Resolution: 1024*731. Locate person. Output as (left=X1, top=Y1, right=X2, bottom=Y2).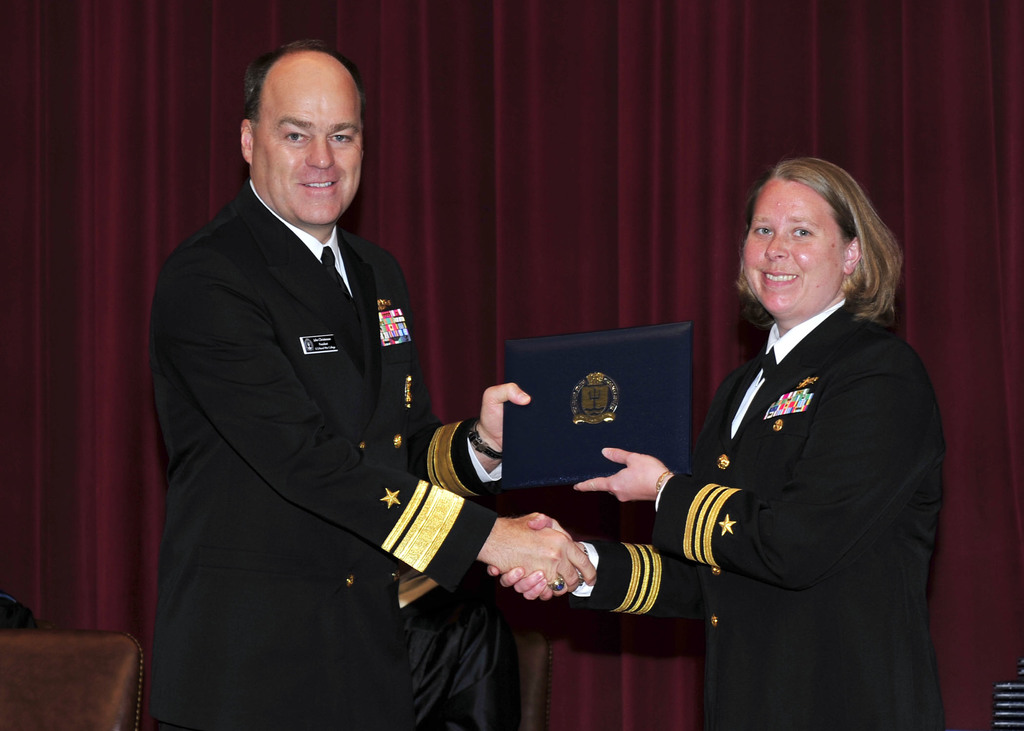
(left=488, top=155, right=945, bottom=730).
